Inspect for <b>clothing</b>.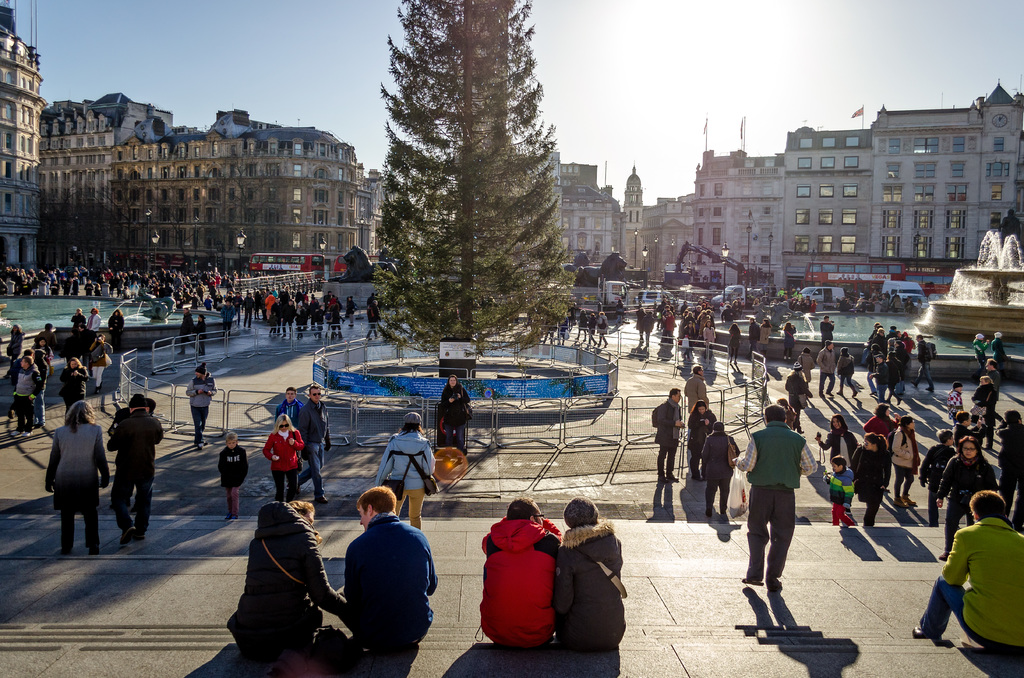
Inspection: rect(90, 314, 95, 341).
